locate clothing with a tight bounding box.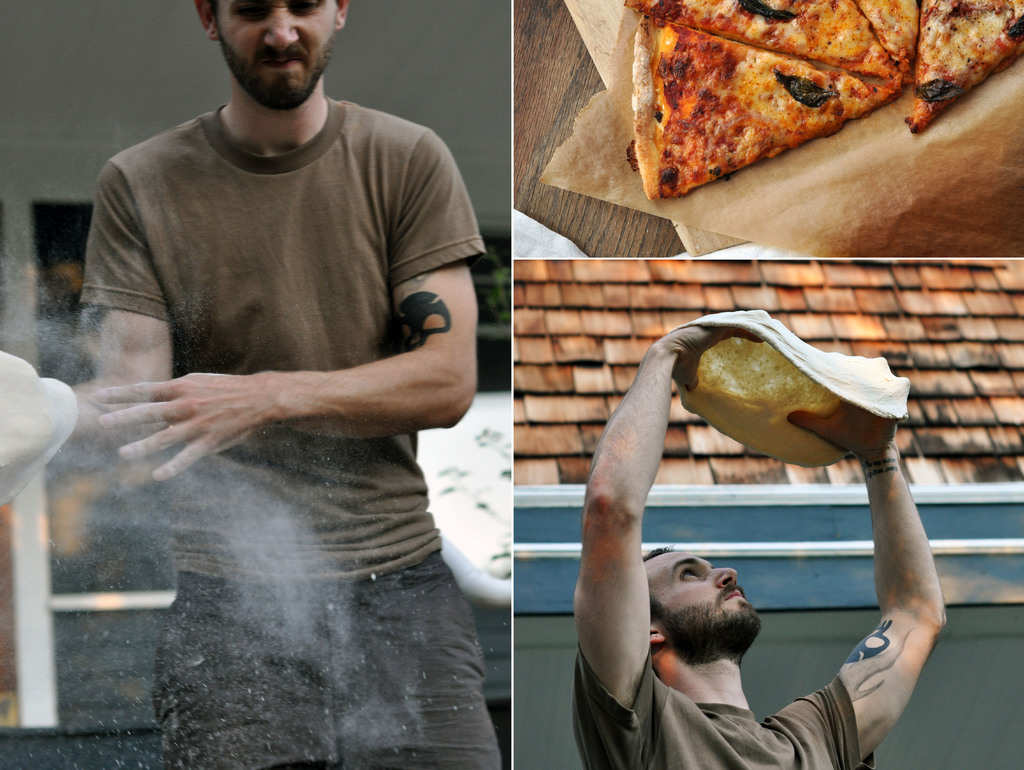
detection(579, 681, 859, 769).
